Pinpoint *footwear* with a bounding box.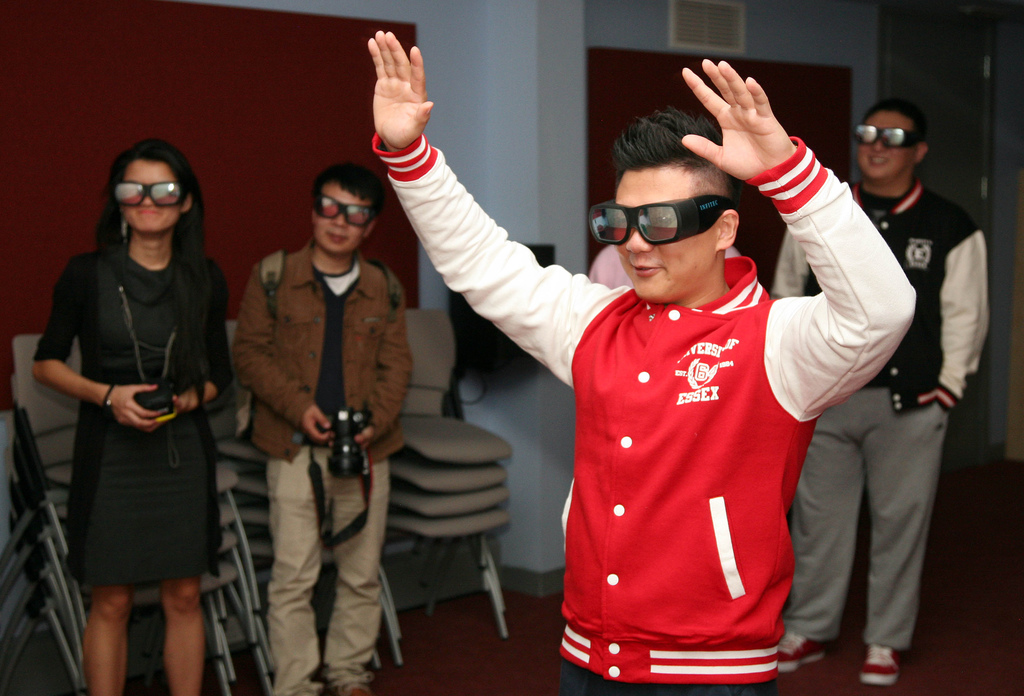
locate(339, 681, 372, 695).
